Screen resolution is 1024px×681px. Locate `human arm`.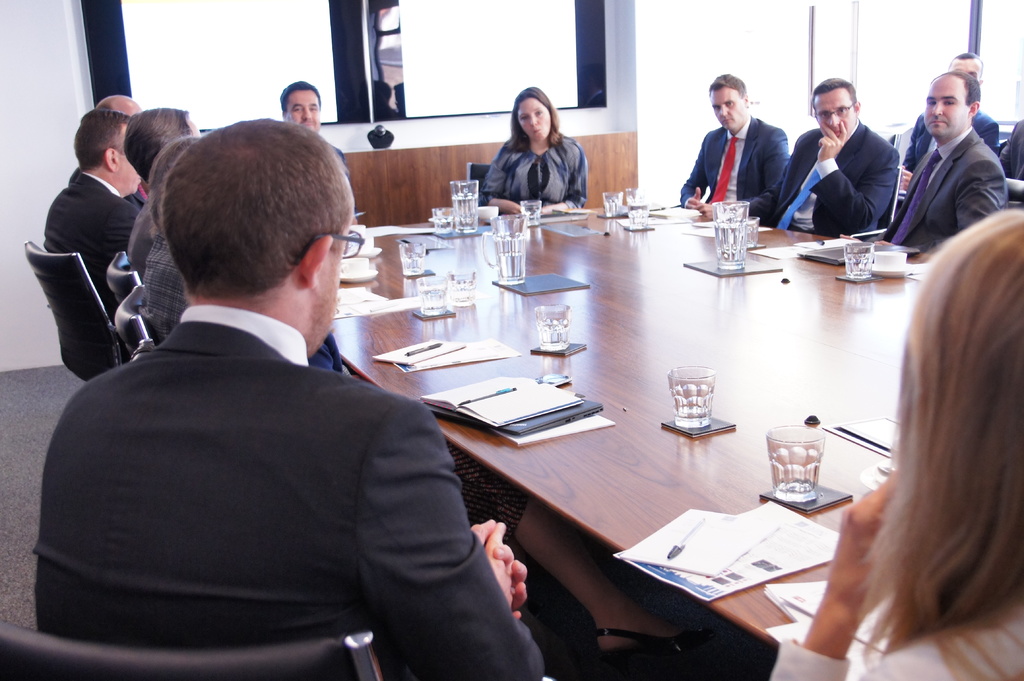
bbox(539, 145, 591, 220).
